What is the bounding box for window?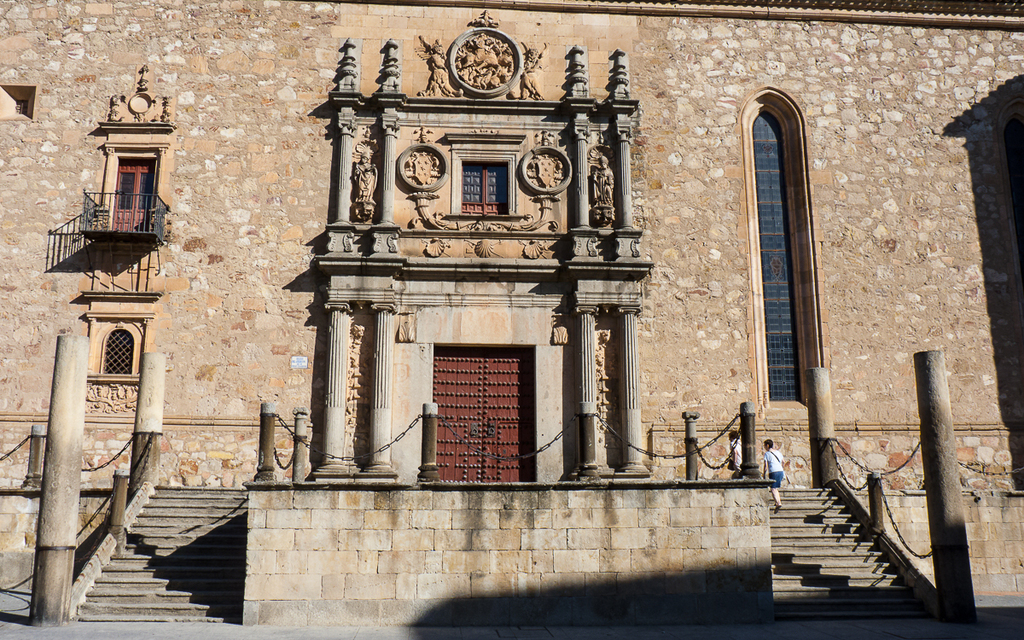
(445,131,523,222).
